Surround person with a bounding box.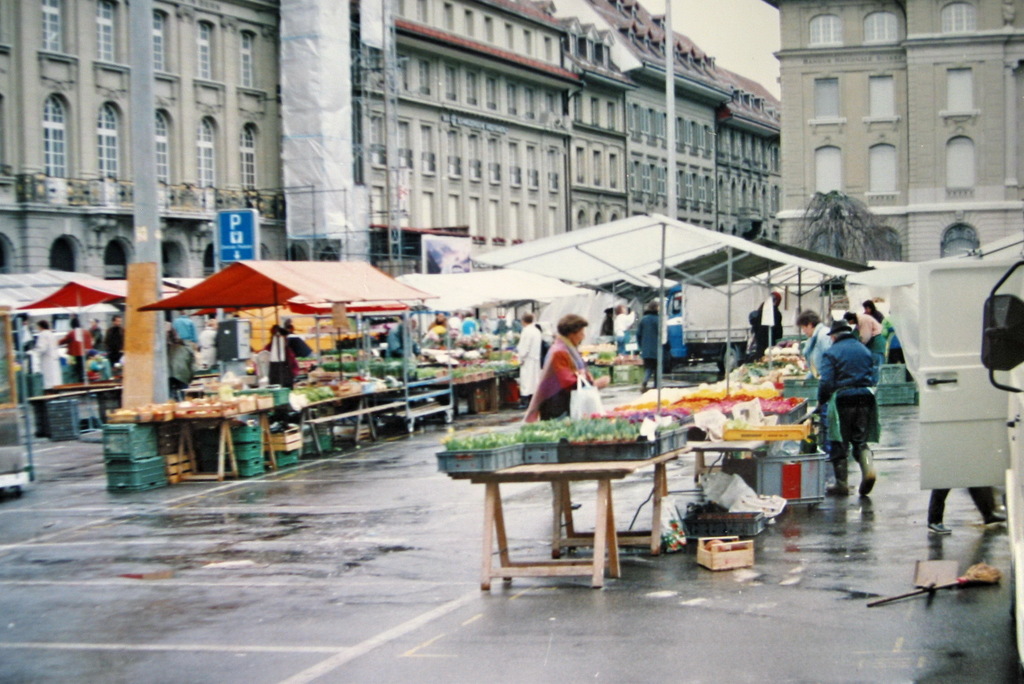
bbox=(249, 322, 301, 419).
